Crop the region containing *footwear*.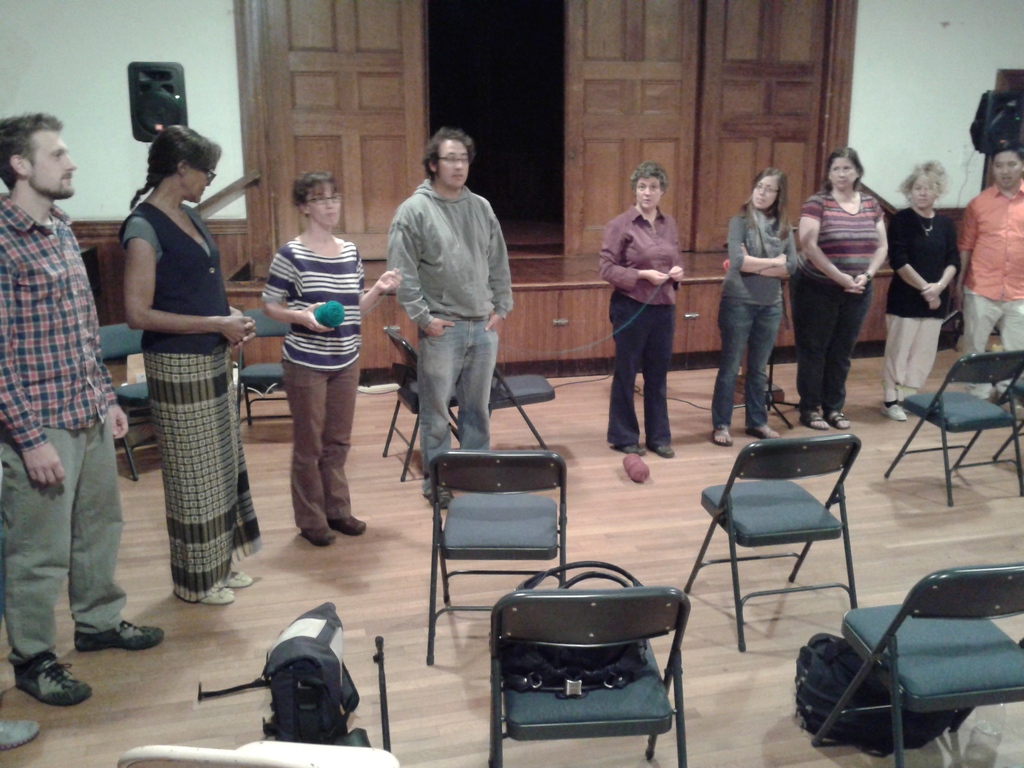
Crop region: x1=70, y1=621, x2=166, y2=652.
